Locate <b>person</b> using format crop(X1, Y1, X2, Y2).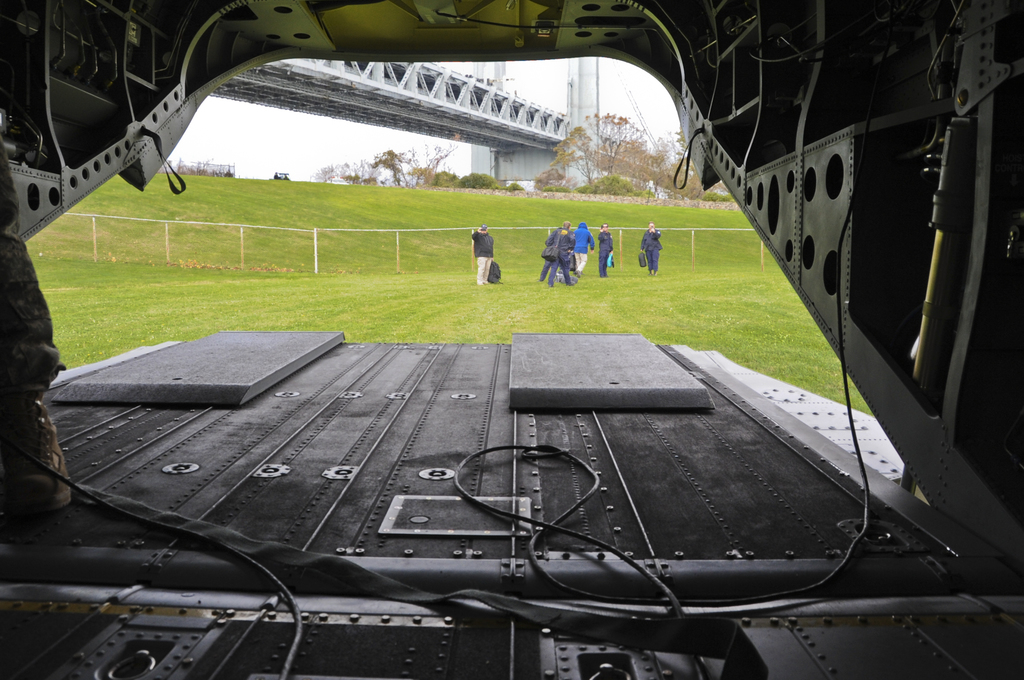
crop(537, 227, 566, 280).
